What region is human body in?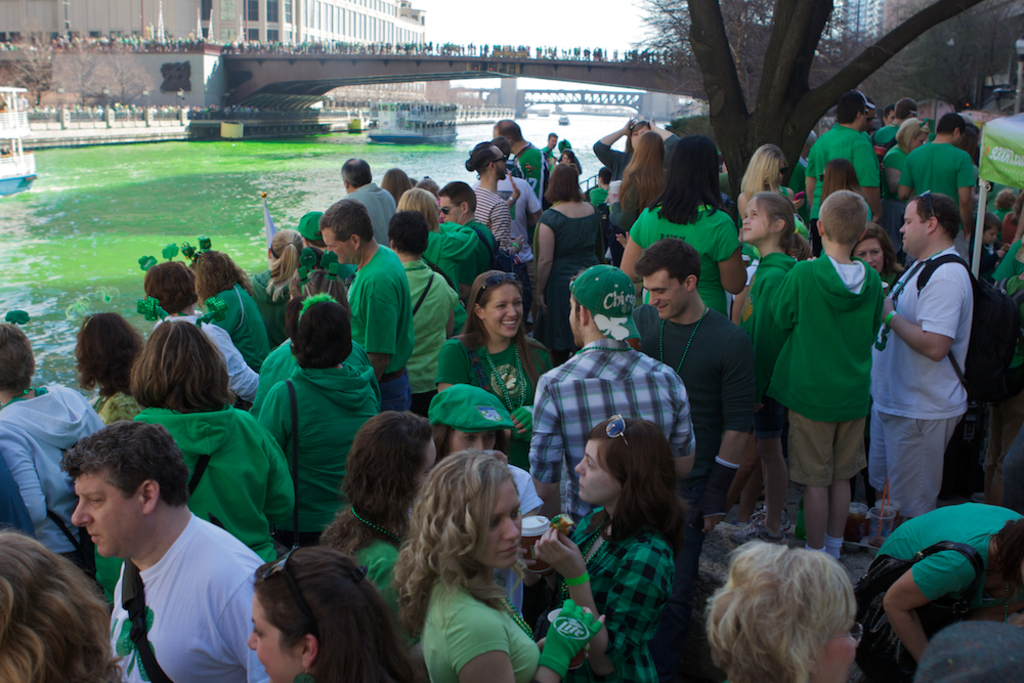
bbox=(253, 227, 315, 351).
